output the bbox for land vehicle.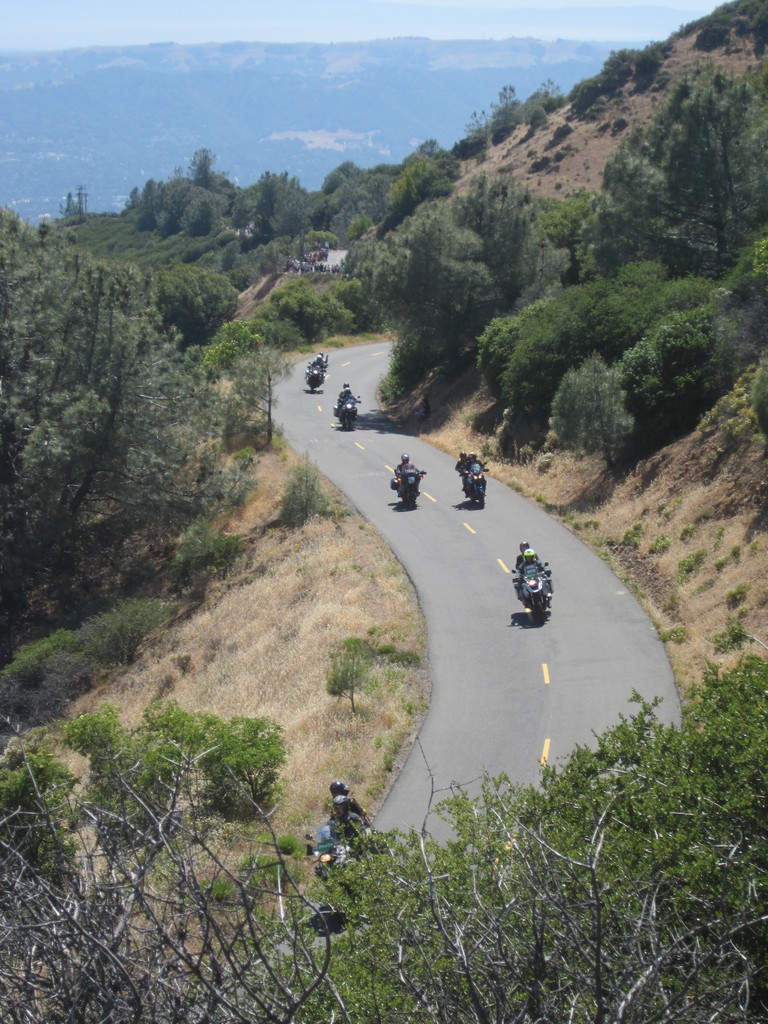
[x1=465, y1=460, x2=492, y2=512].
